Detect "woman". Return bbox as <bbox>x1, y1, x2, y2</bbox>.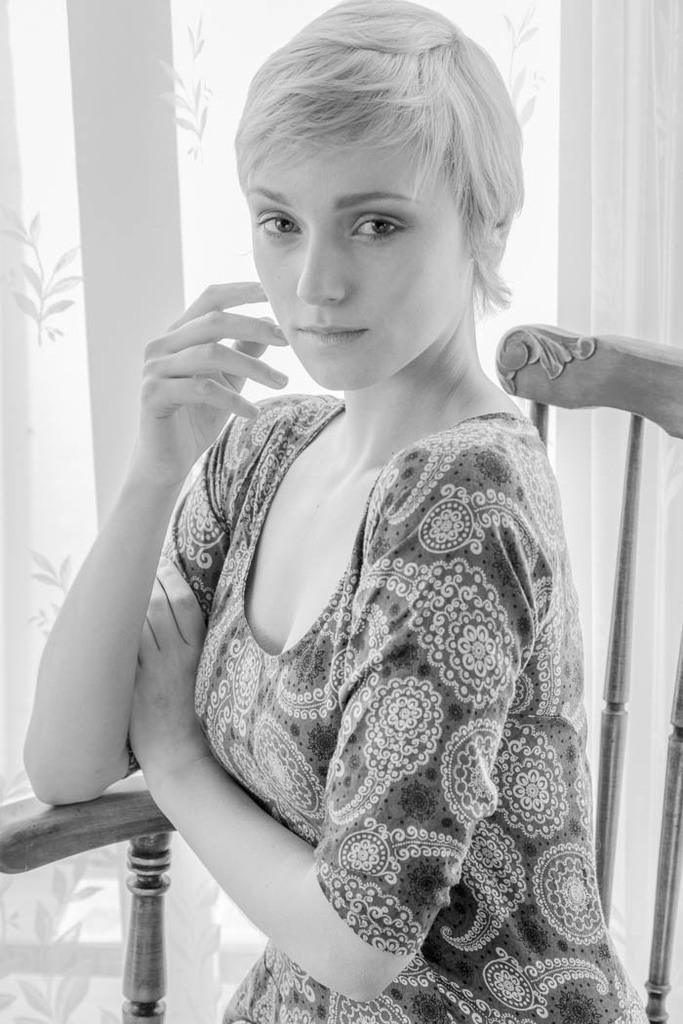
<bbox>19, 0, 642, 1023</bbox>.
